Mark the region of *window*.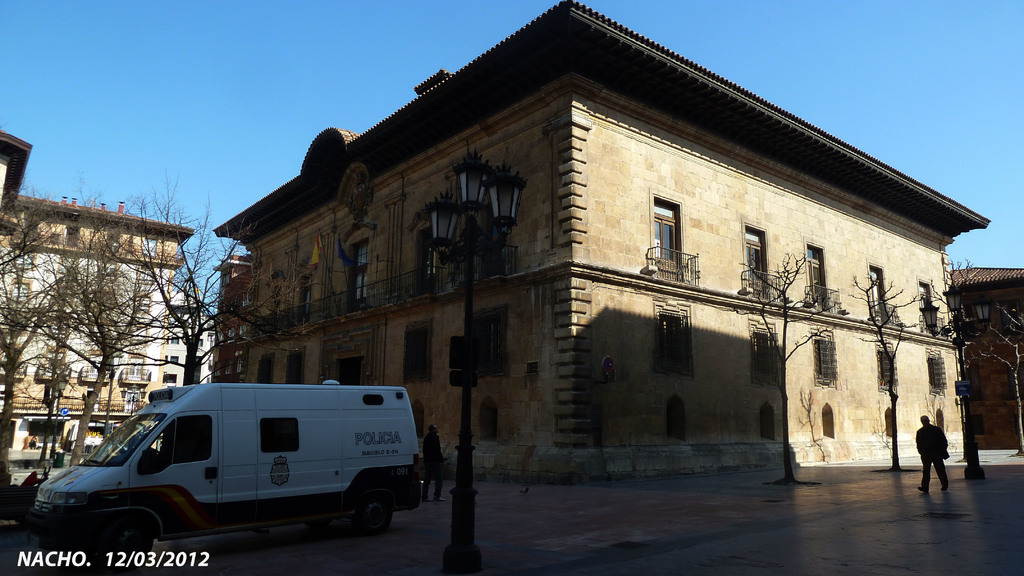
Region: {"x1": 468, "y1": 307, "x2": 512, "y2": 380}.
